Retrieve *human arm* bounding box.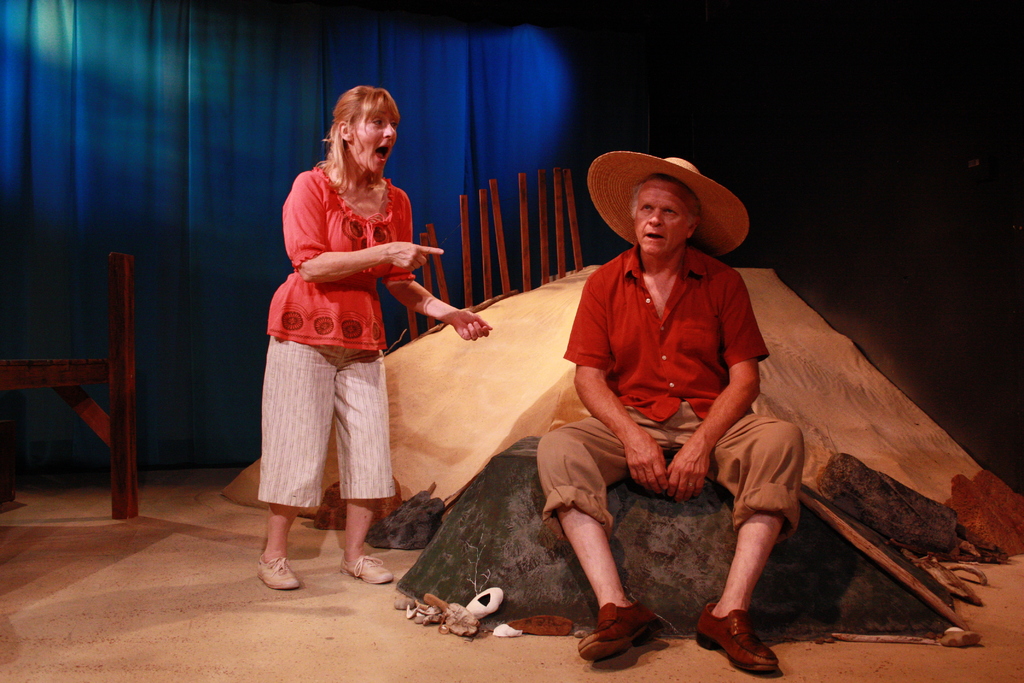
Bounding box: box=[381, 197, 492, 340].
